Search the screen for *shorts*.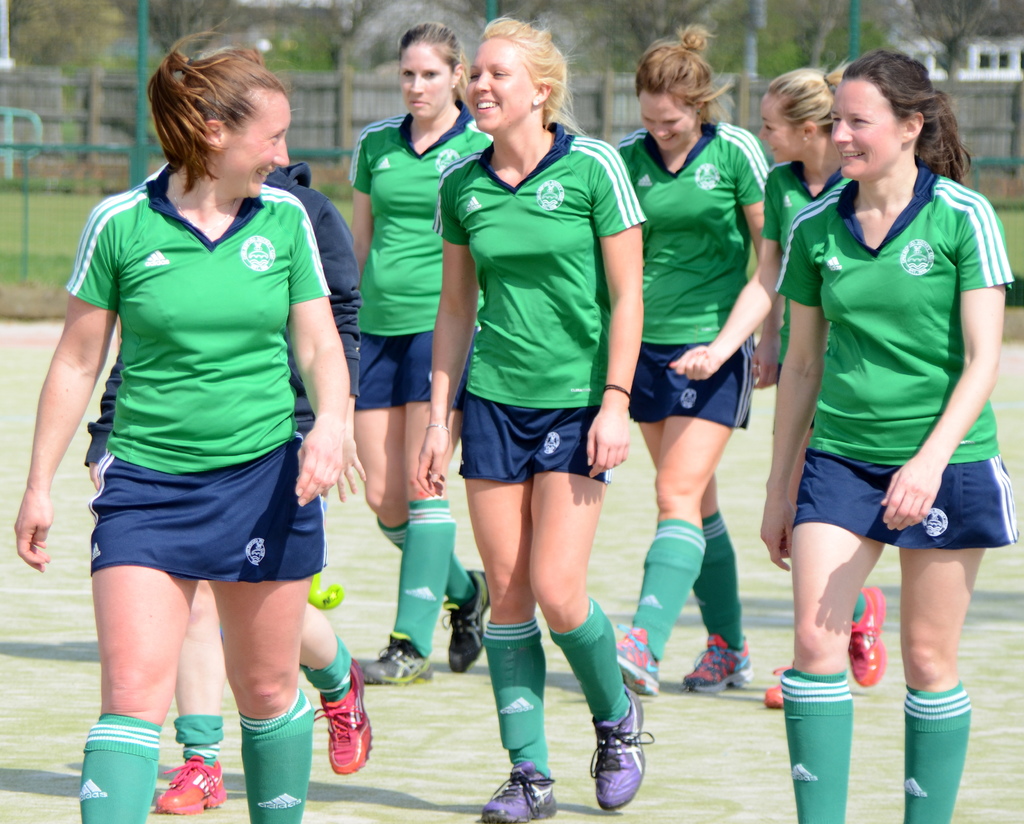
Found at {"left": 84, "top": 474, "right": 326, "bottom": 594}.
